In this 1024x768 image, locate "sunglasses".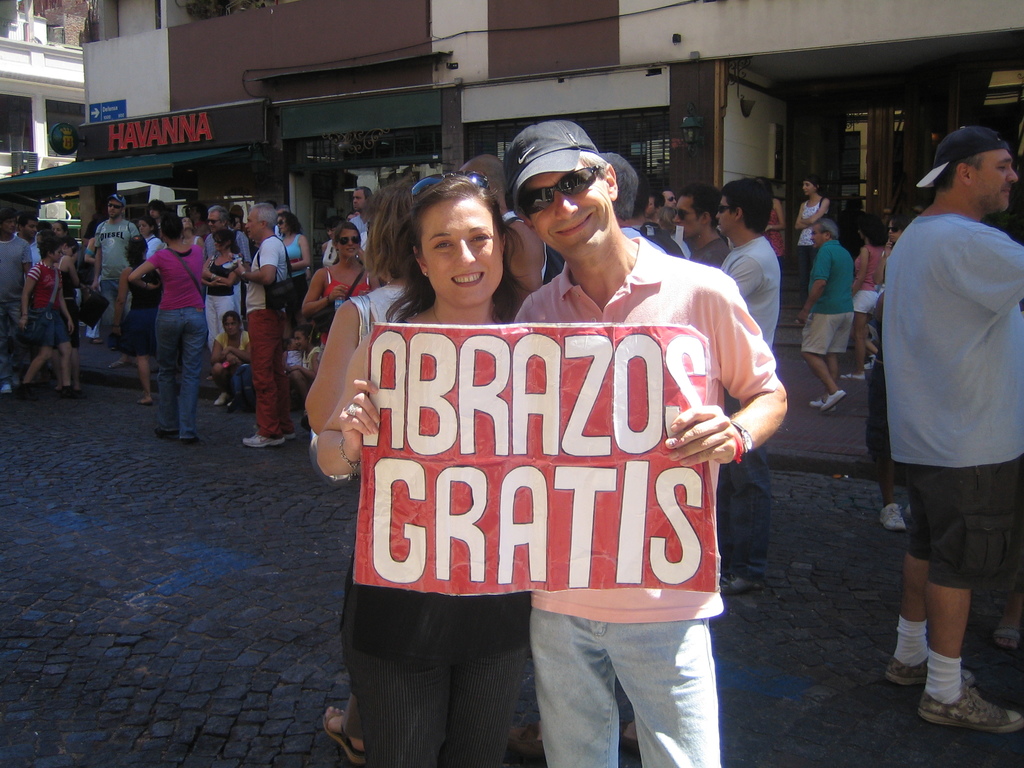
Bounding box: 715:202:732:214.
